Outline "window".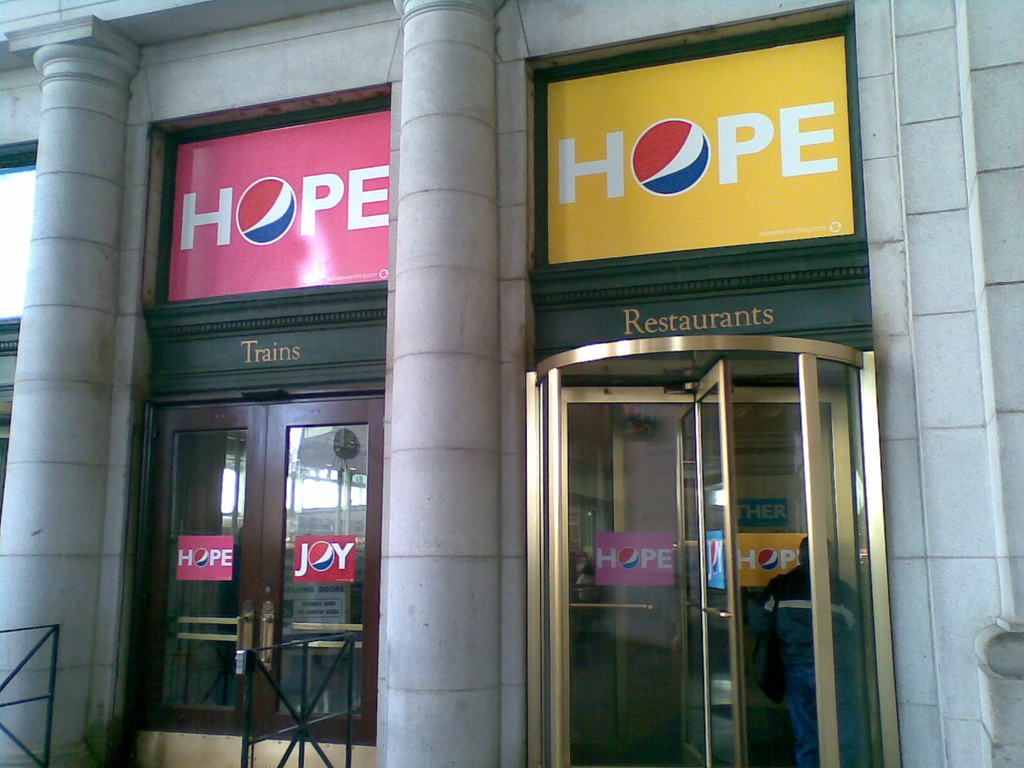
Outline: [123, 386, 382, 743].
